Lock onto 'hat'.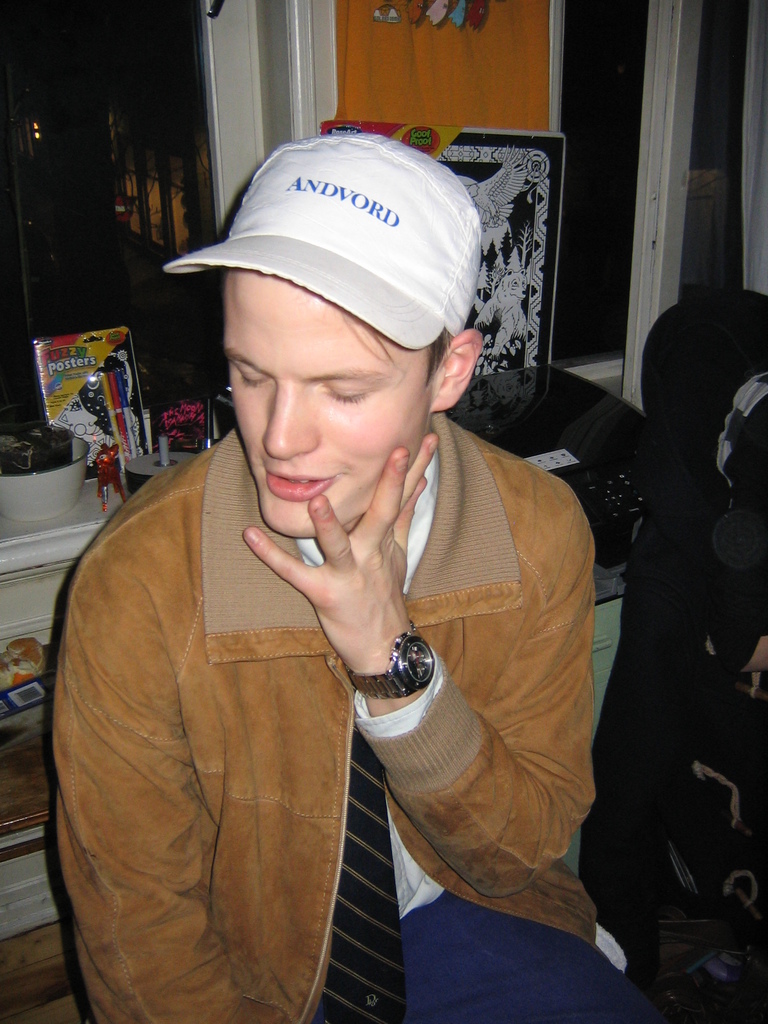
Locked: 163, 127, 484, 350.
